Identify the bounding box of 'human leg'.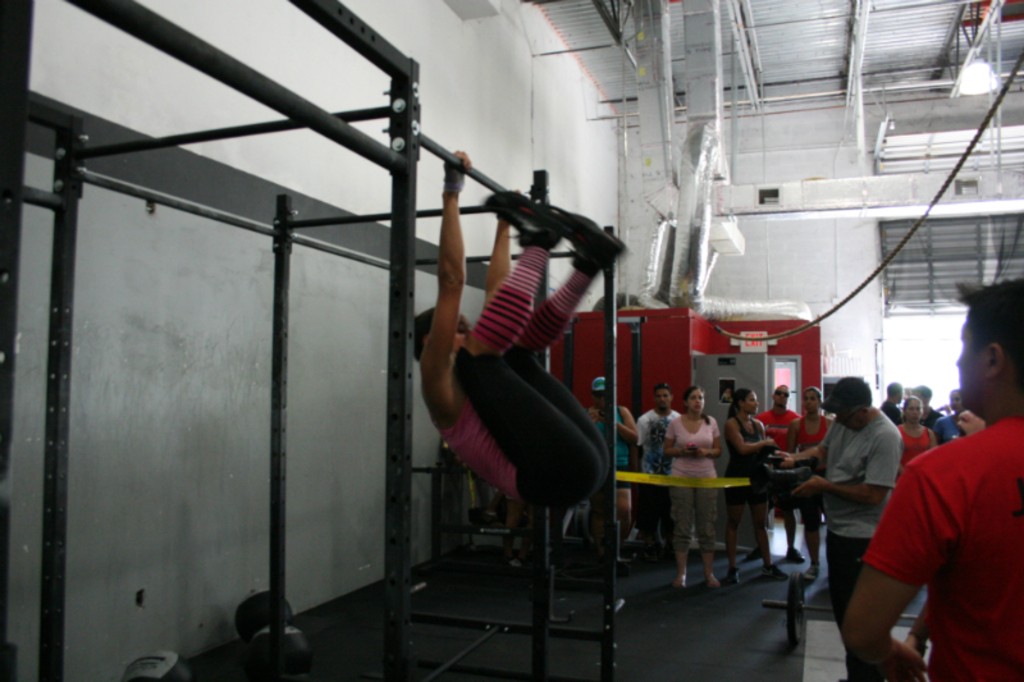
{"x1": 786, "y1": 490, "x2": 796, "y2": 562}.
